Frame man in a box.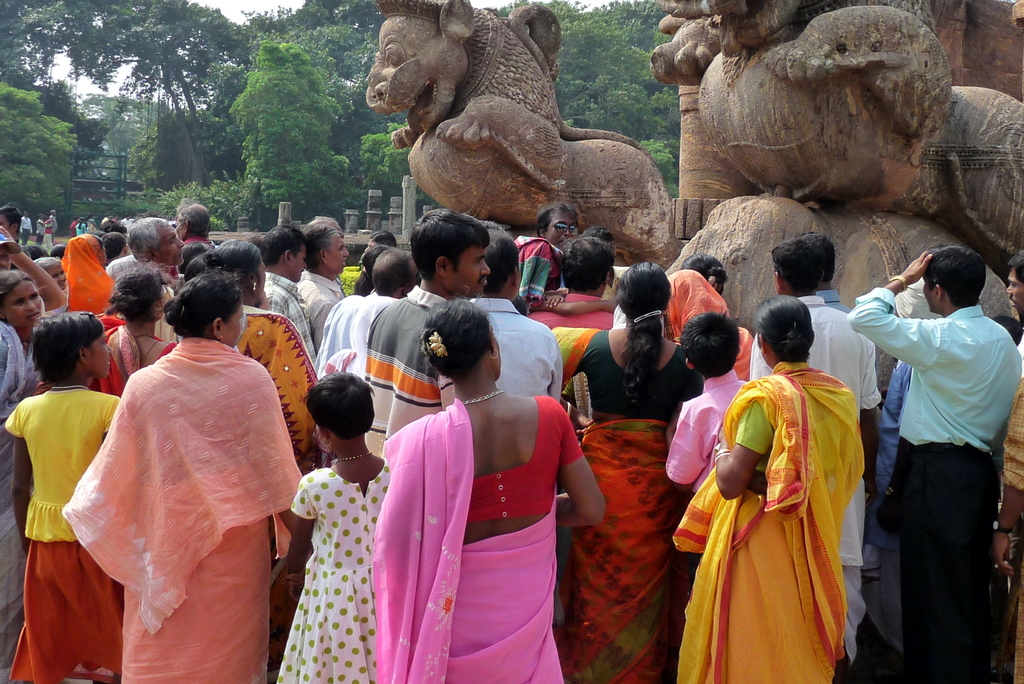
BBox(744, 236, 879, 683).
